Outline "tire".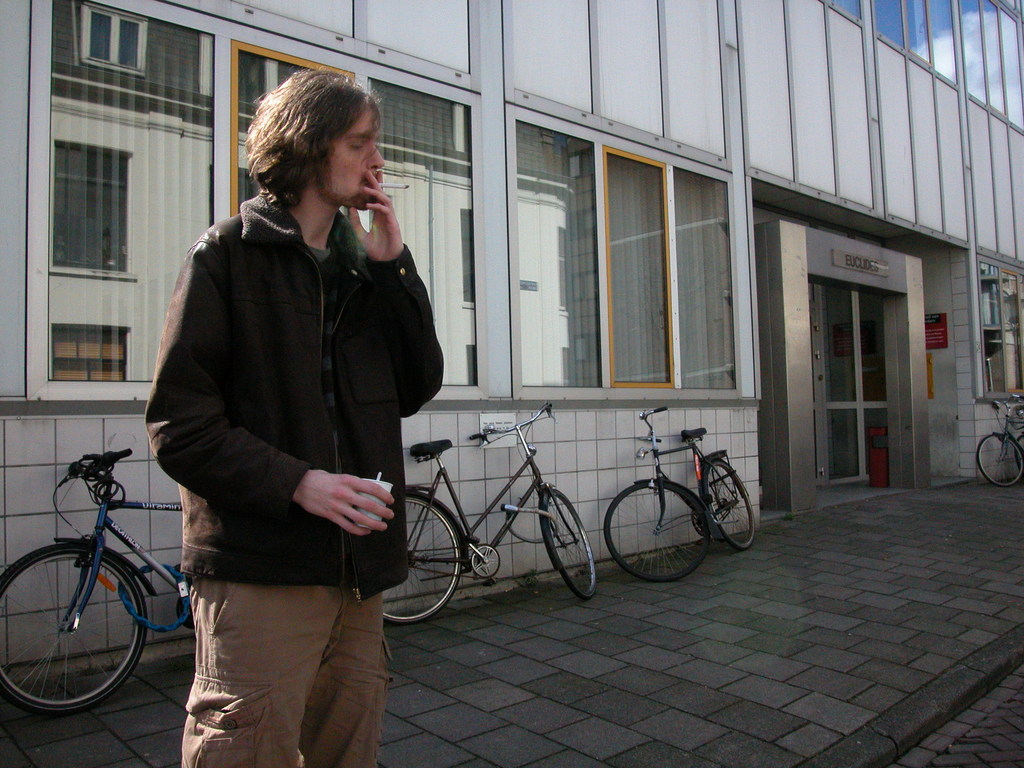
Outline: (x1=0, y1=545, x2=142, y2=712).
